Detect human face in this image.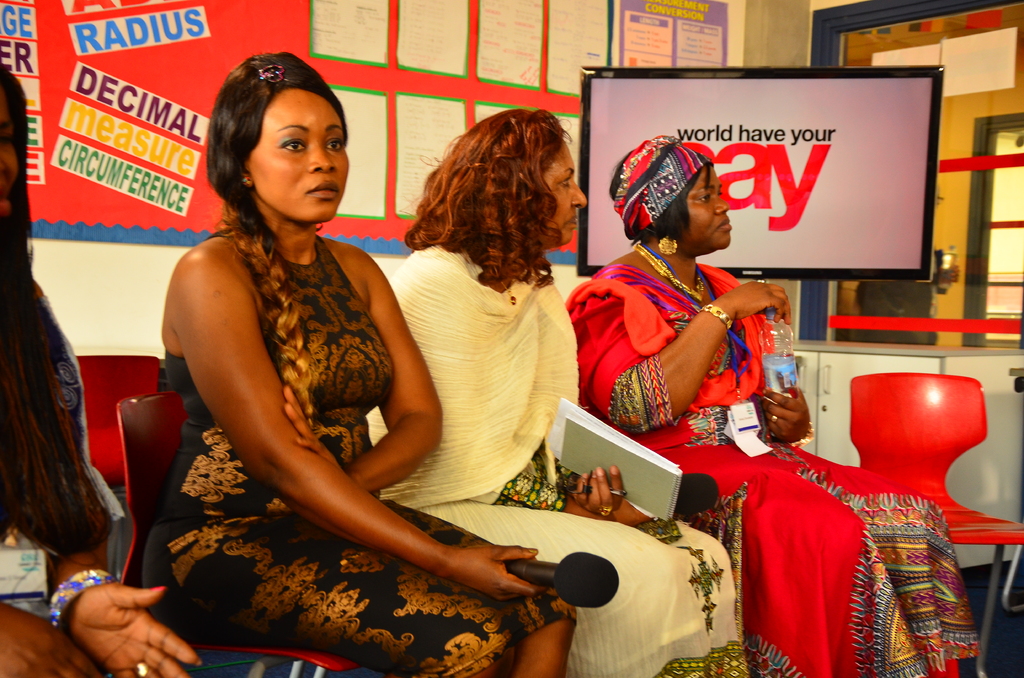
Detection: locate(244, 92, 355, 227).
